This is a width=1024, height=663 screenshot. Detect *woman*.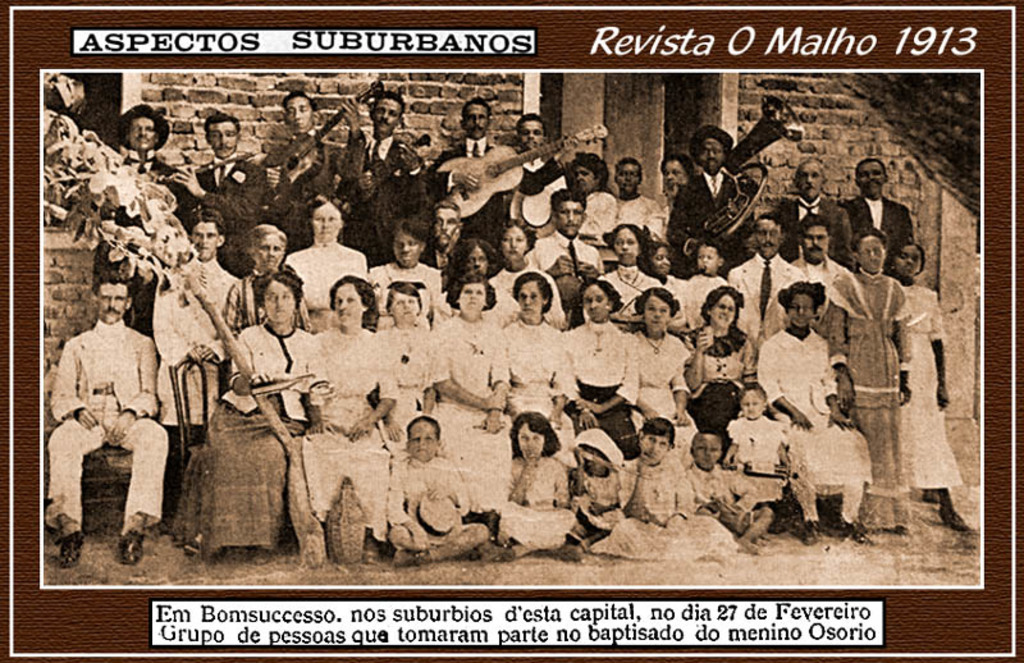
region(767, 280, 869, 547).
